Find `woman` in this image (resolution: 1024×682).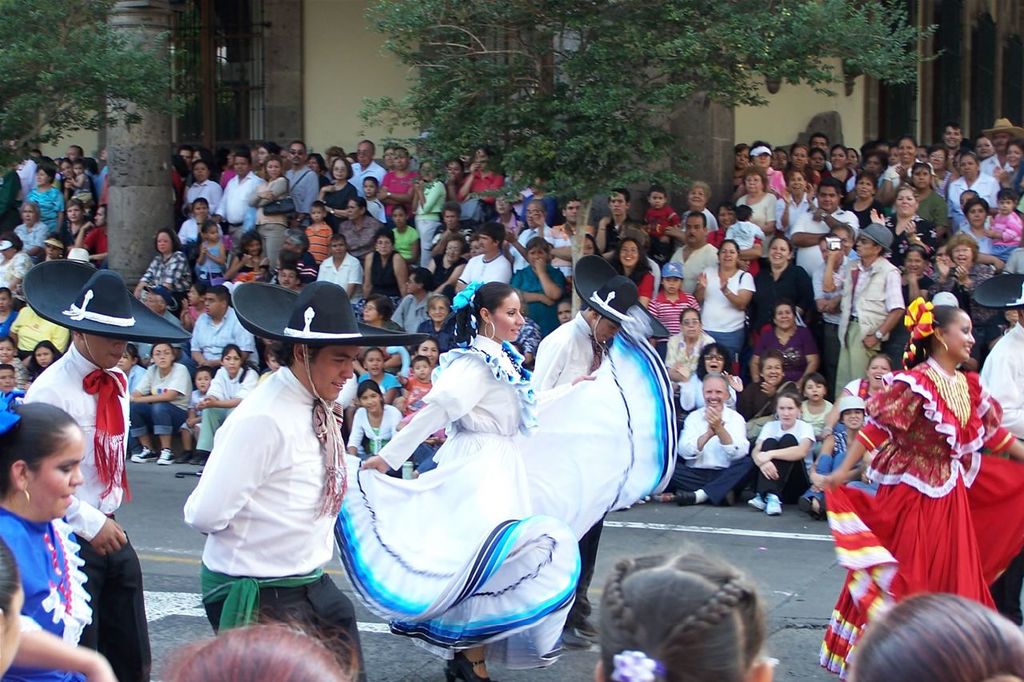
611, 243, 656, 307.
